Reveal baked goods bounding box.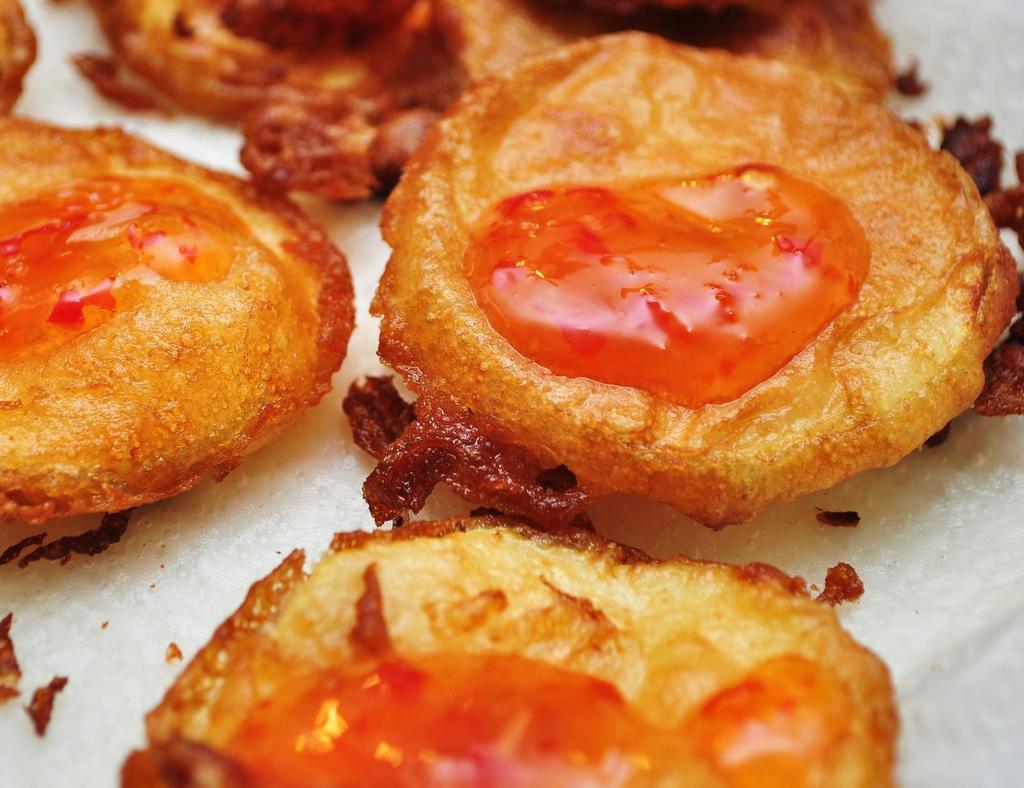
Revealed: x1=75 y1=0 x2=894 y2=202.
